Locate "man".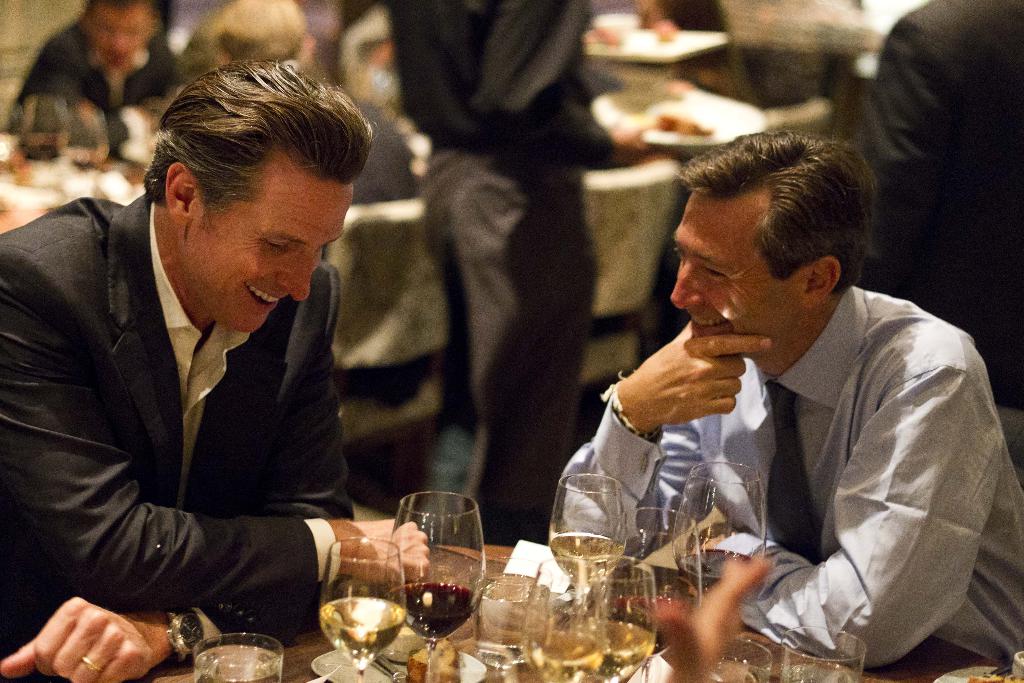
Bounding box: [left=10, top=0, right=181, bottom=122].
